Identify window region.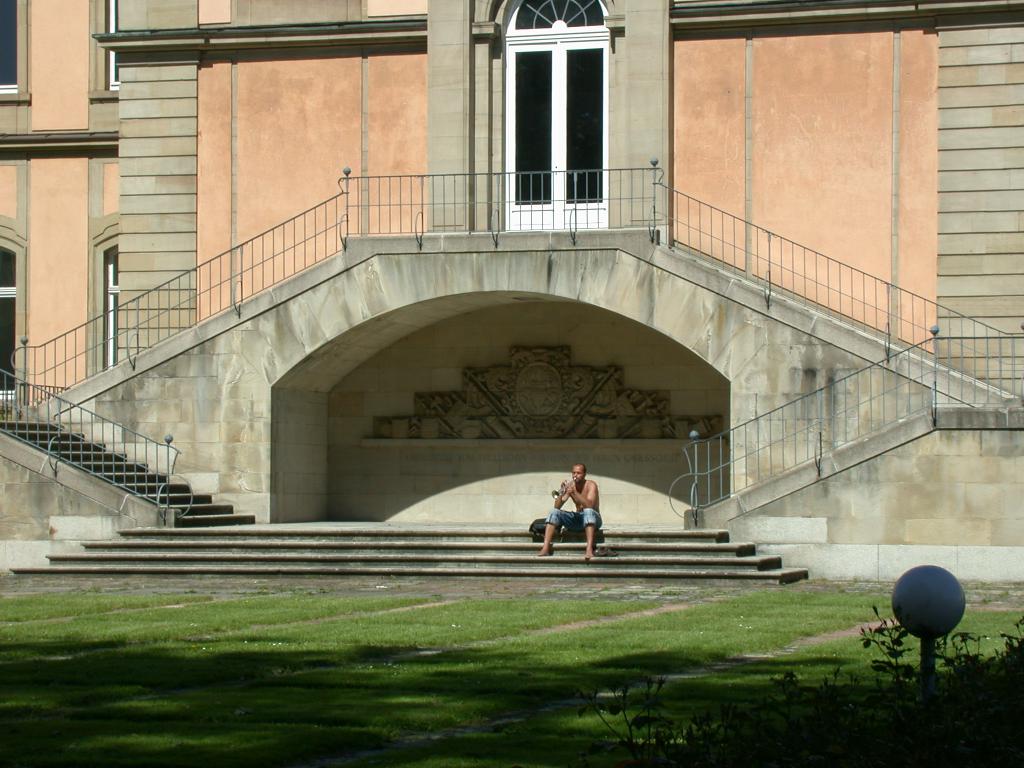
Region: detection(103, 246, 115, 372).
